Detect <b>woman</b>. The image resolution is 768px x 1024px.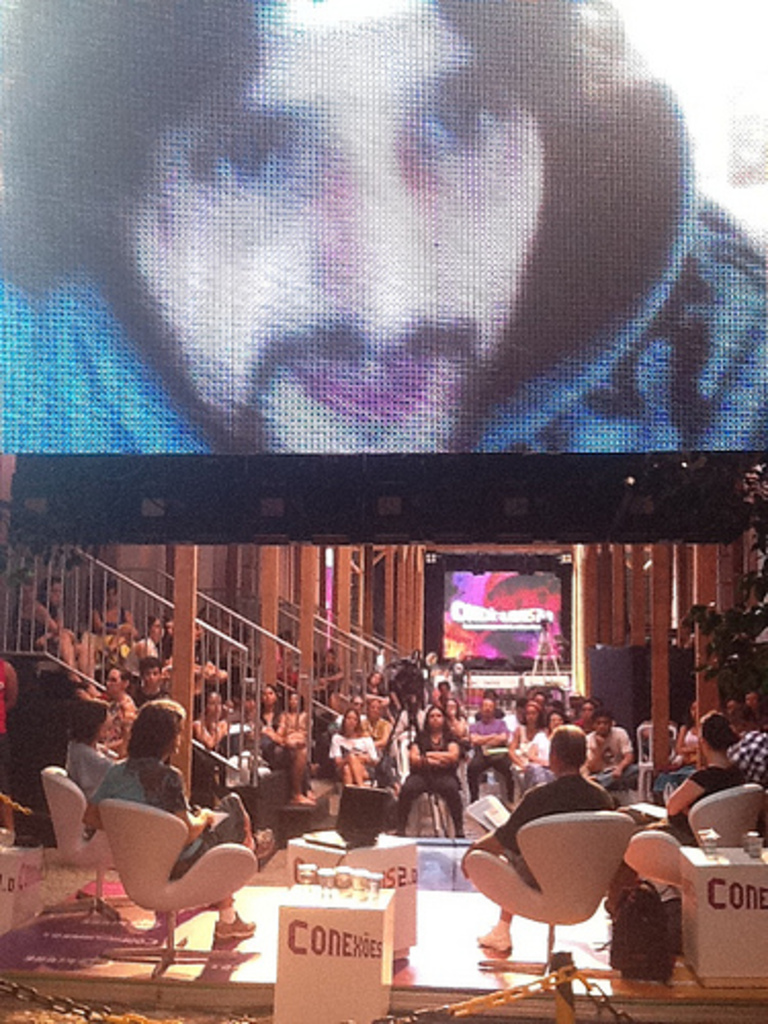
x1=328 y1=707 x2=379 y2=784.
